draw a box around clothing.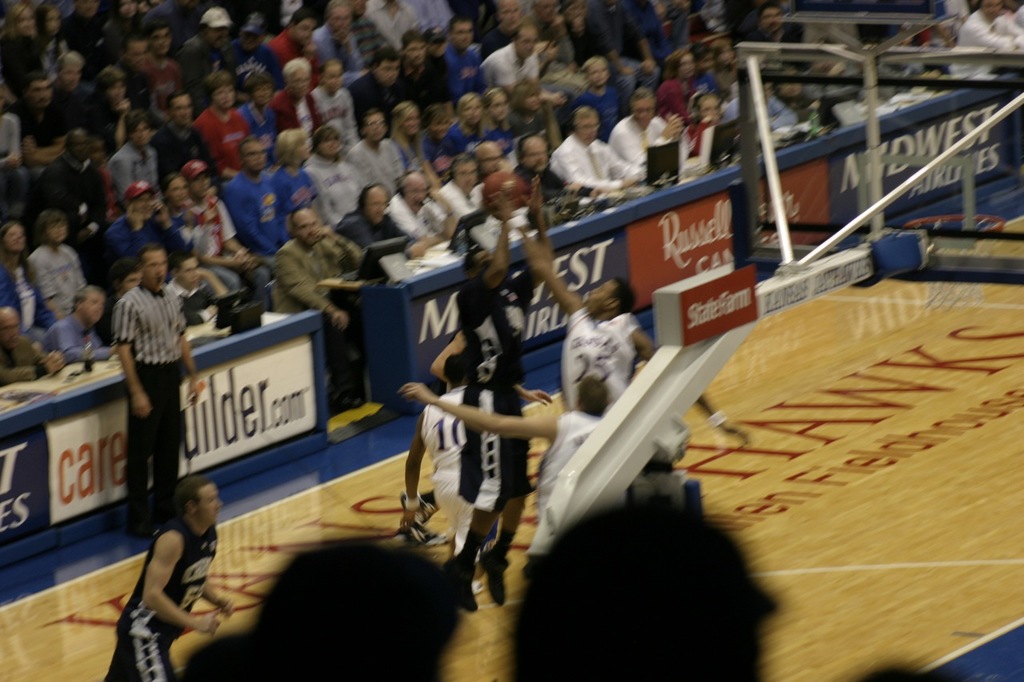
bbox=[301, 147, 380, 217].
